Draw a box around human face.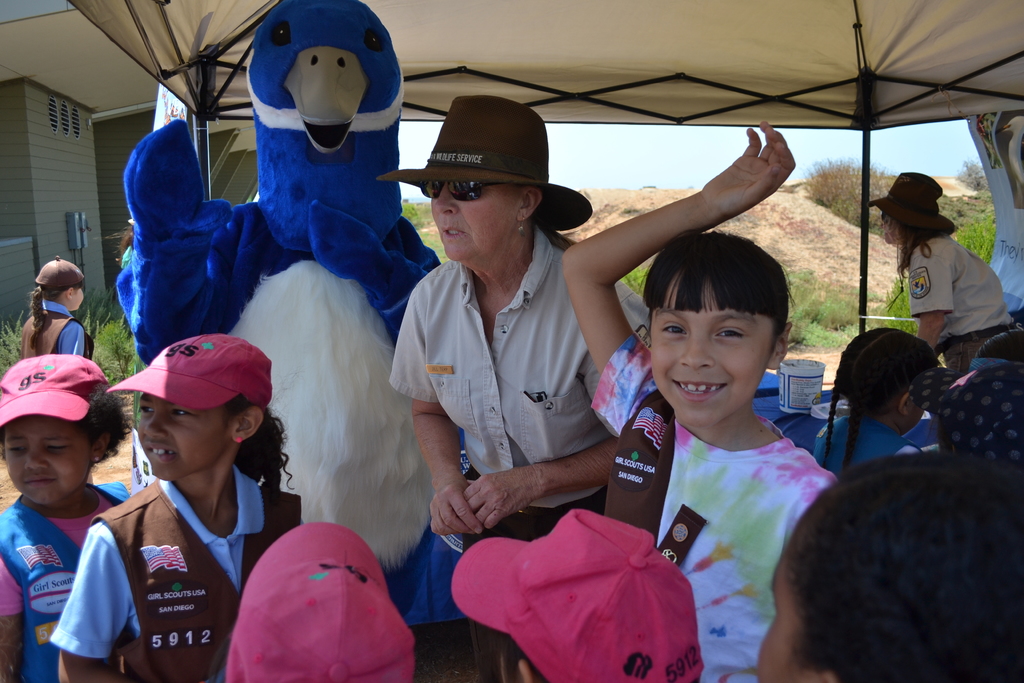
{"x1": 429, "y1": 179, "x2": 522, "y2": 264}.
